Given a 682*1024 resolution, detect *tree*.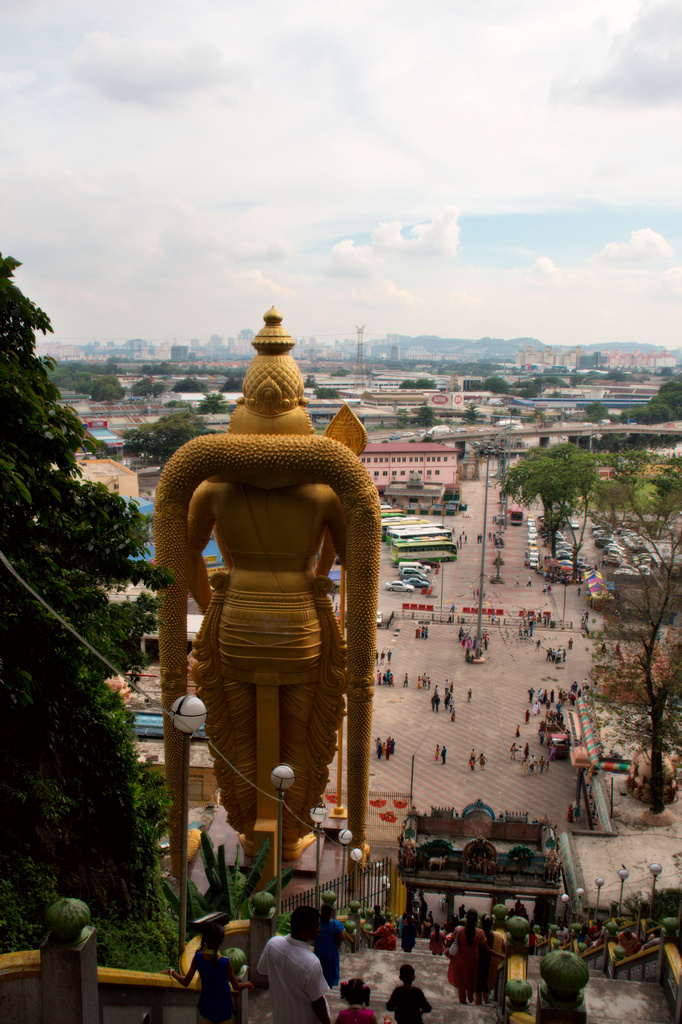
(left=220, top=378, right=243, bottom=392).
